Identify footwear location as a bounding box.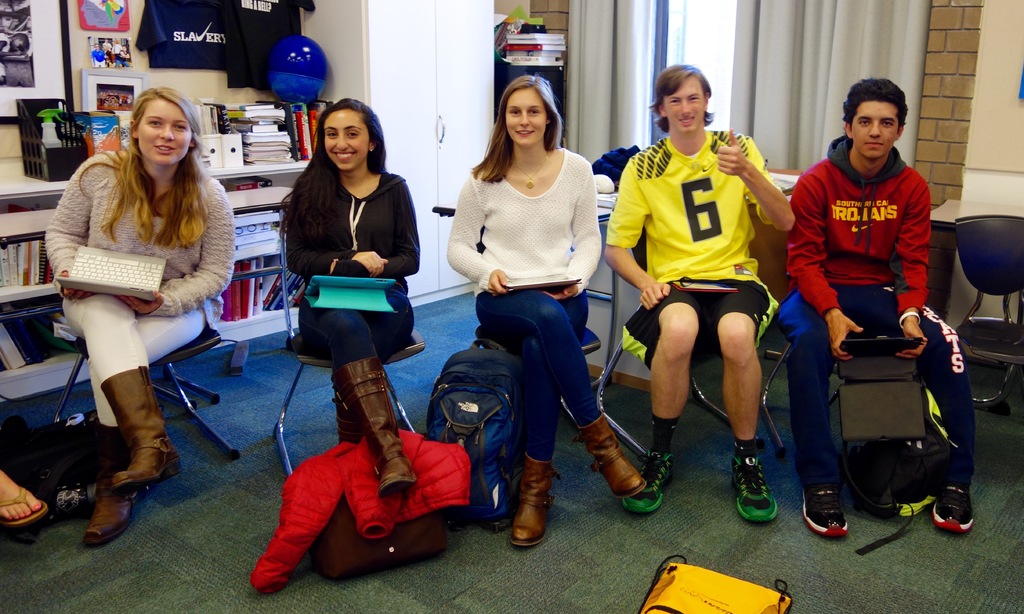
[97,362,184,494].
